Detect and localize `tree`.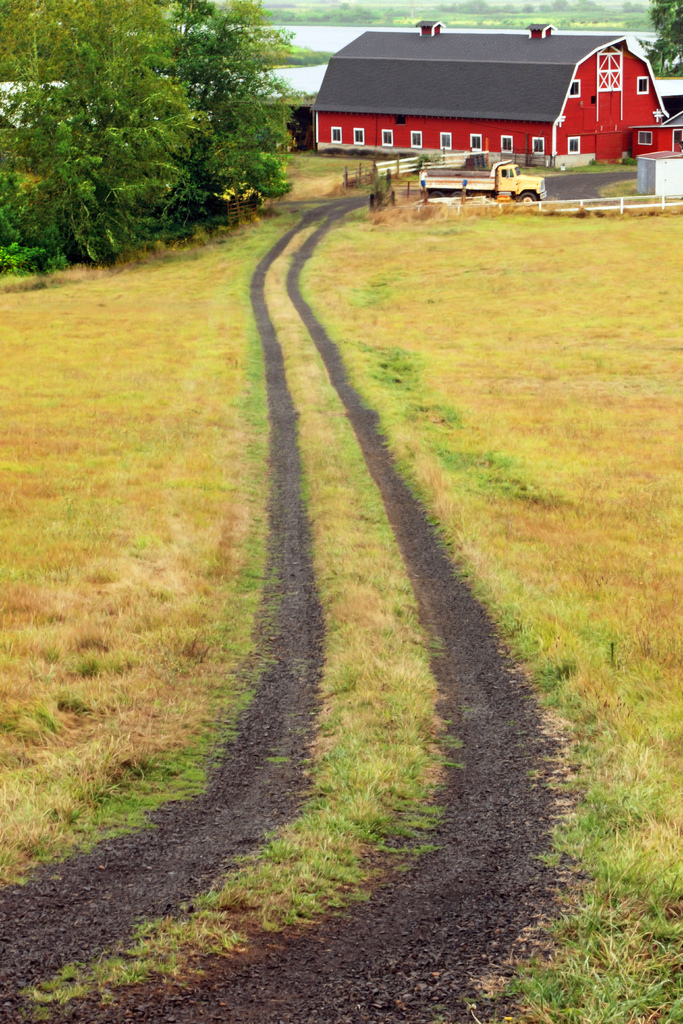
Localized at bbox=[0, 0, 107, 255].
